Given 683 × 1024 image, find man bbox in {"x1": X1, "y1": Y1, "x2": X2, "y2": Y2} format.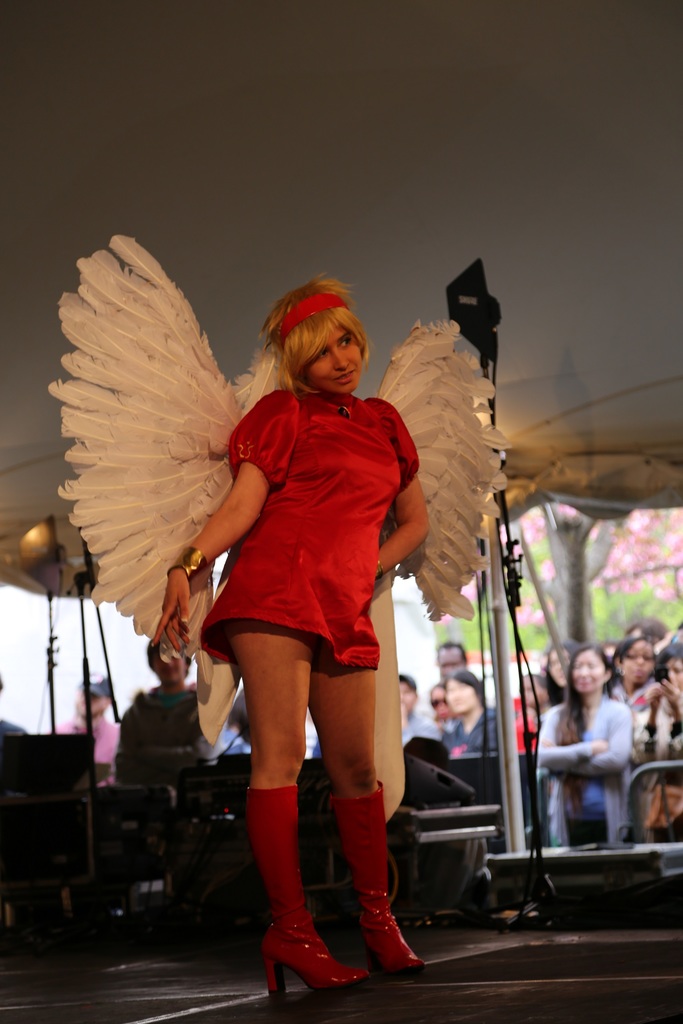
{"x1": 56, "y1": 669, "x2": 118, "y2": 791}.
